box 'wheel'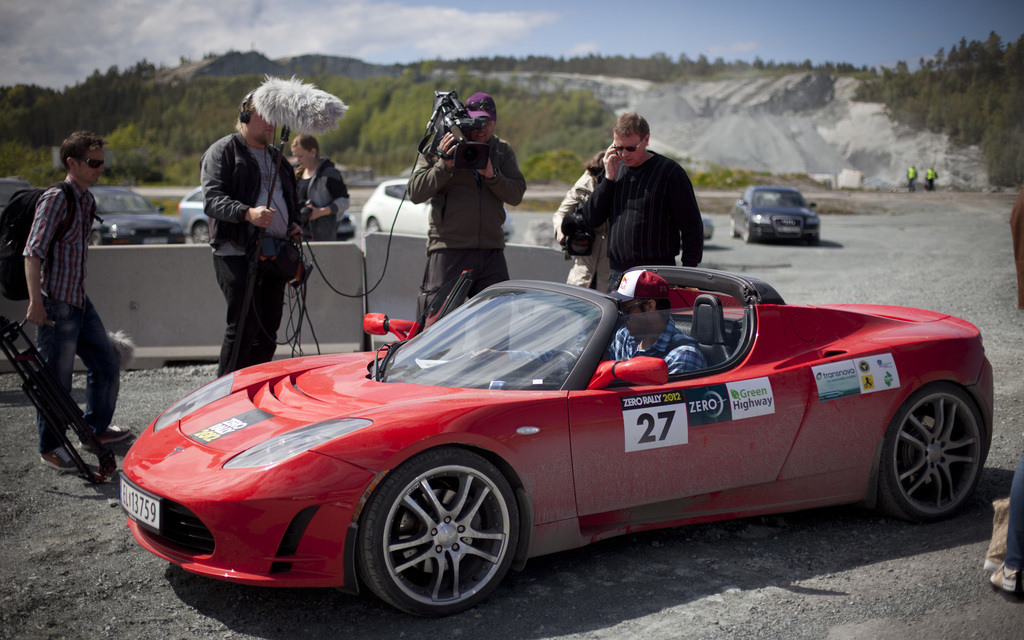
pyautogui.locateOnScreen(365, 220, 380, 233)
